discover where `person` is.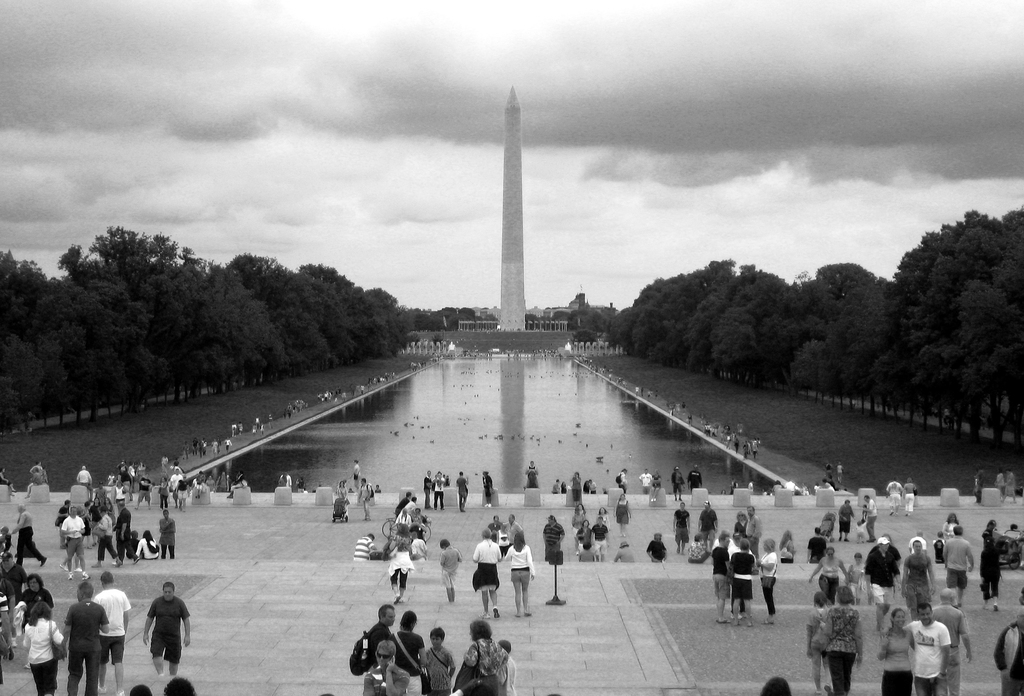
Discovered at box(836, 461, 844, 482).
